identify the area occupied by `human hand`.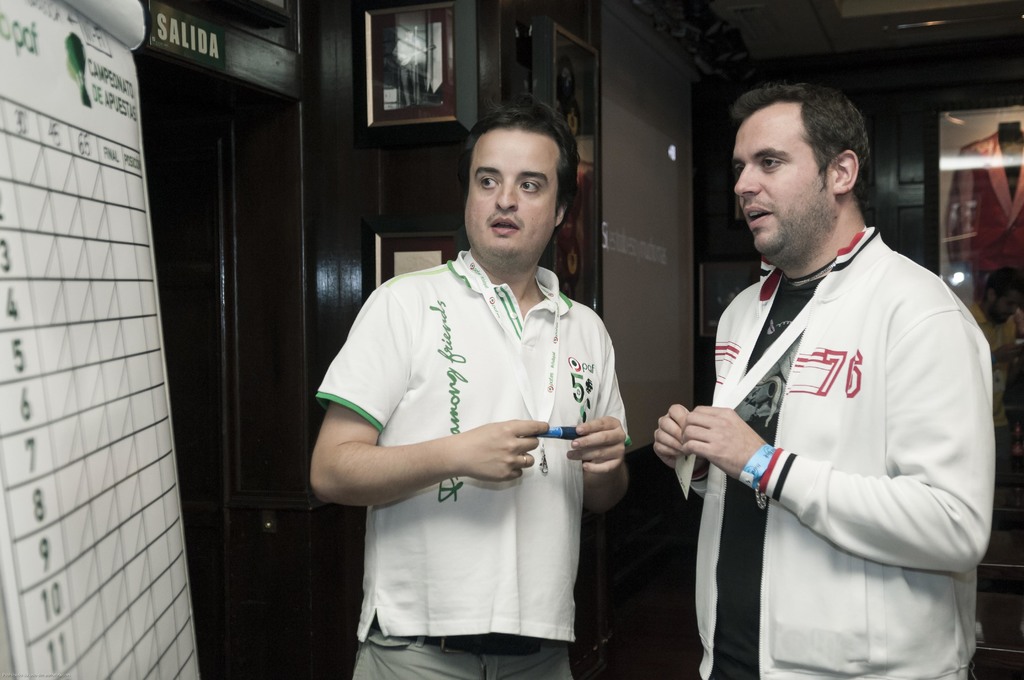
Area: left=566, top=416, right=629, bottom=476.
